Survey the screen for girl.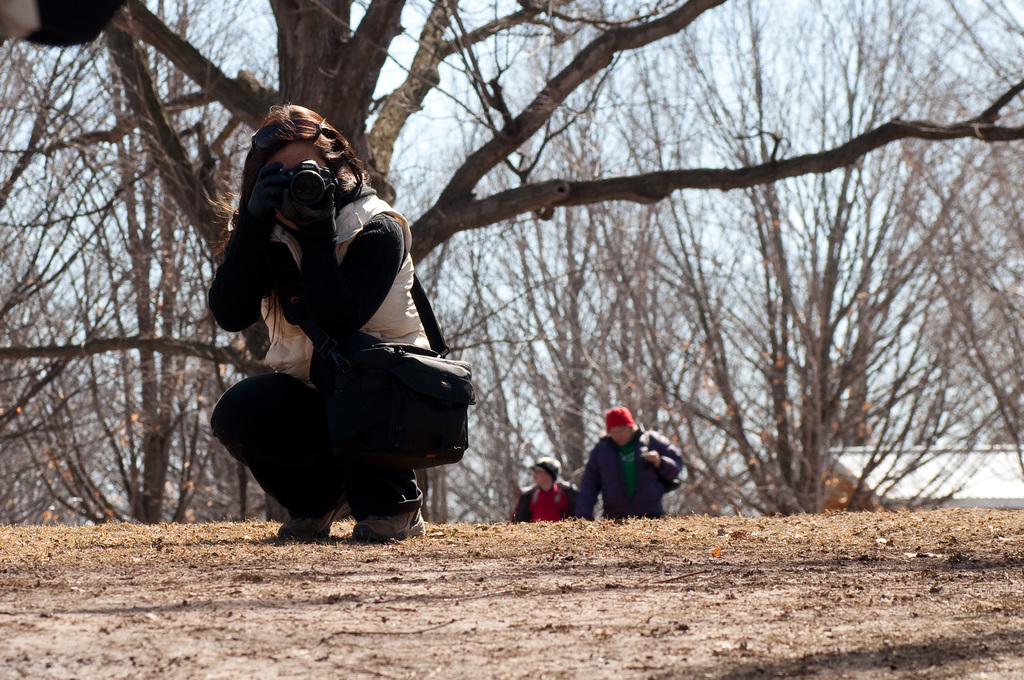
Survey found: 211 107 482 542.
